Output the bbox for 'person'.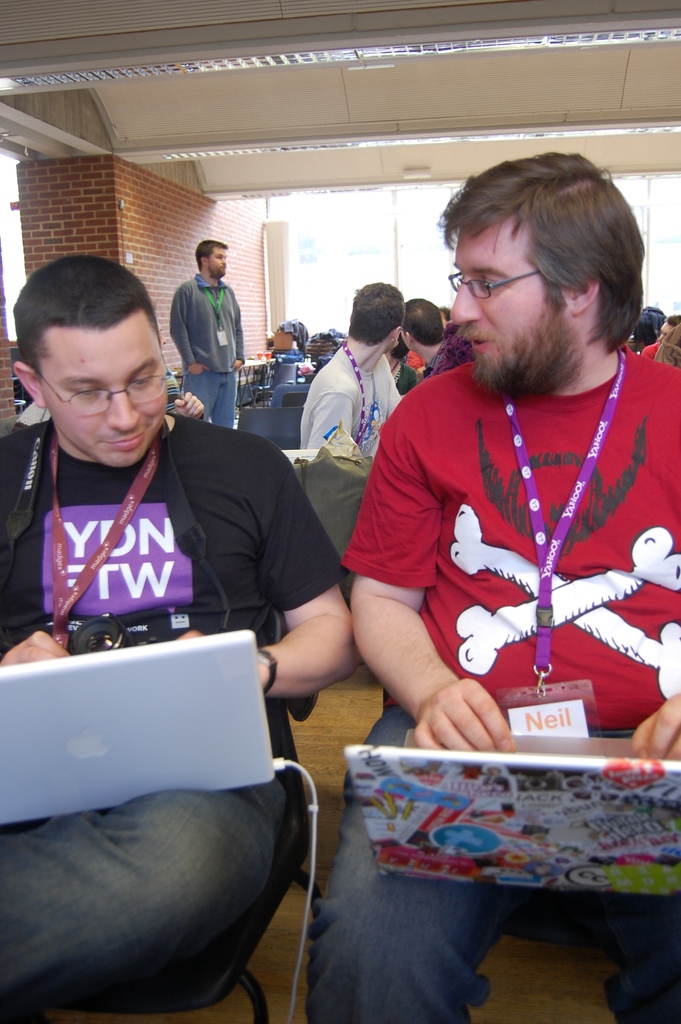
[397,304,453,407].
